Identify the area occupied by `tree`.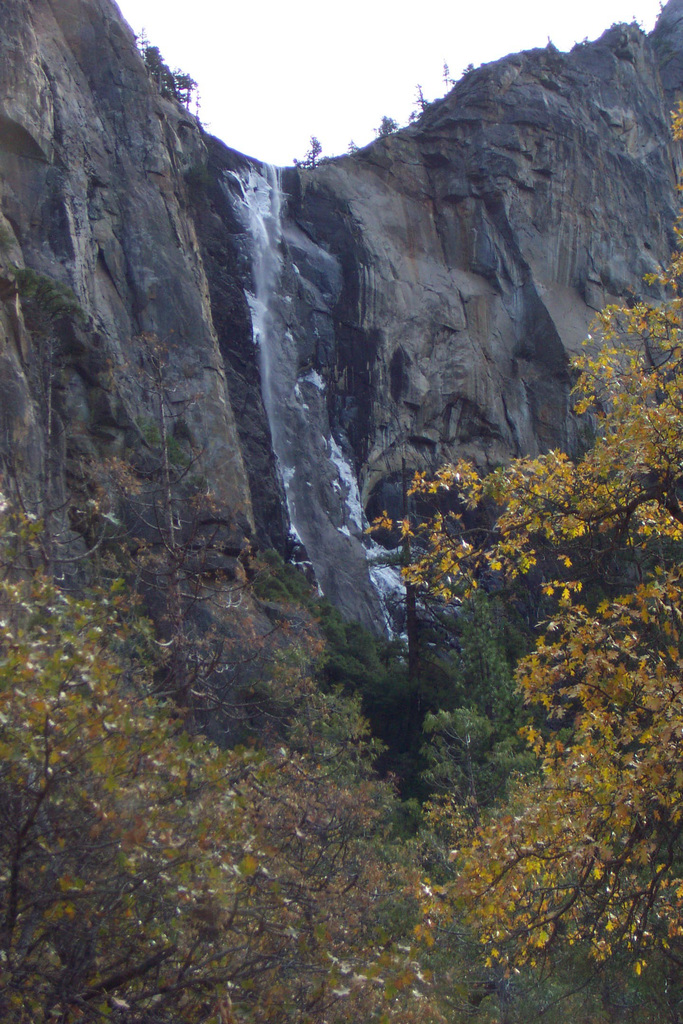
Area: locate(293, 136, 320, 167).
